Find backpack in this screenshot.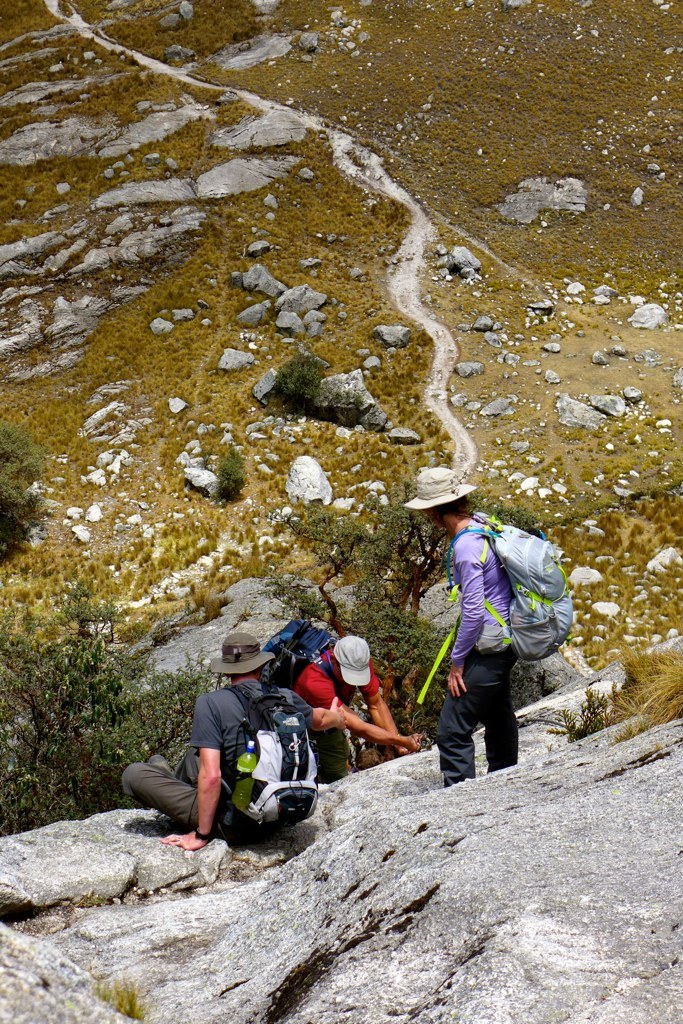
The bounding box for backpack is Rect(419, 525, 573, 696).
